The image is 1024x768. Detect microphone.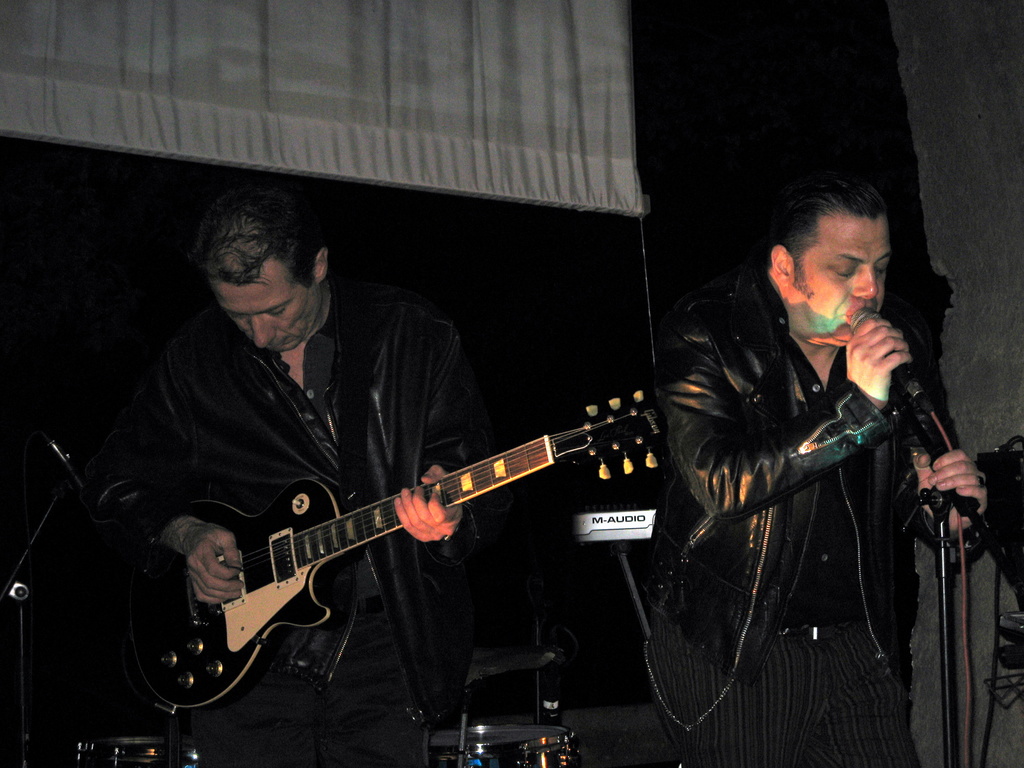
Detection: [842, 312, 922, 397].
